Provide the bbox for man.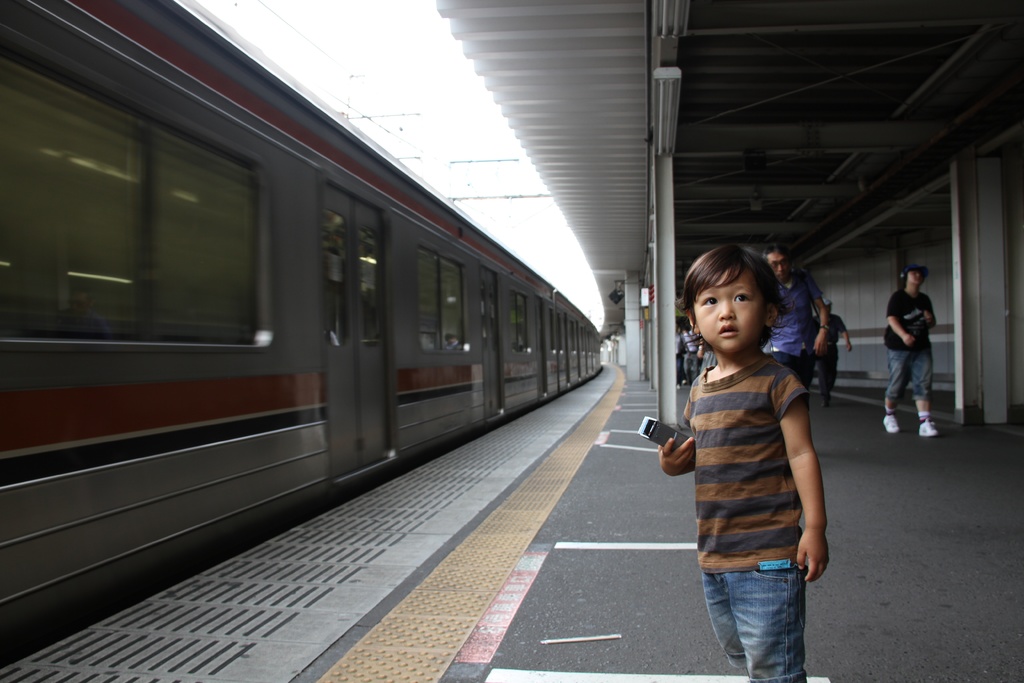
locate(883, 264, 956, 431).
